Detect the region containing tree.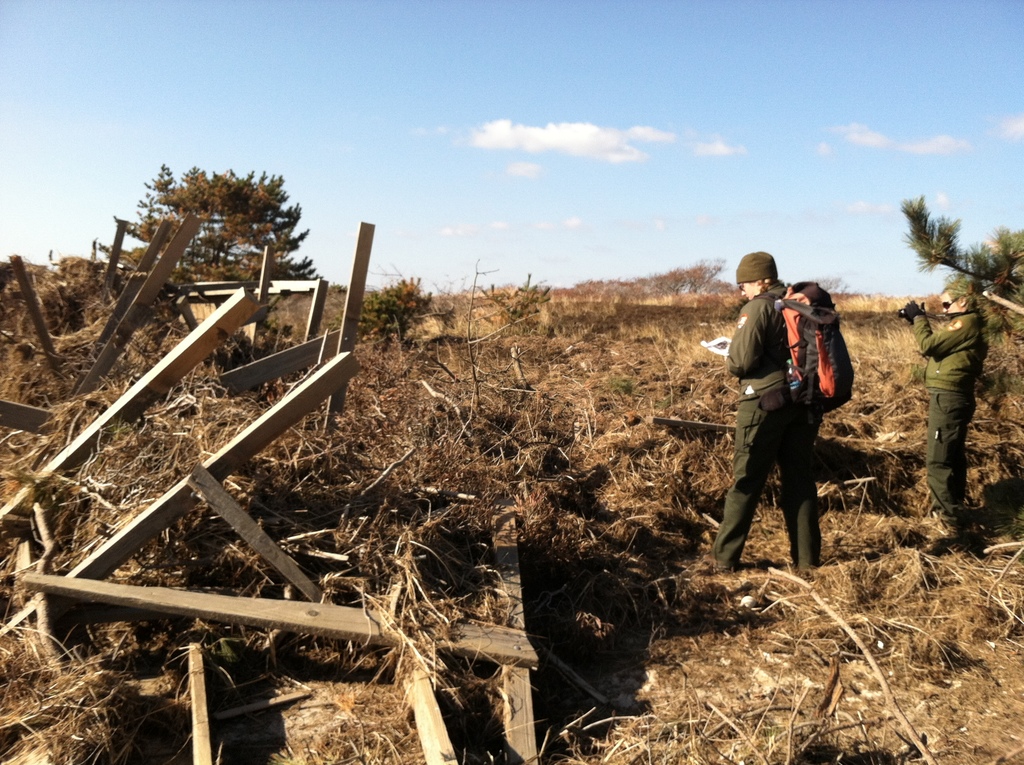
<region>902, 189, 1023, 328</region>.
